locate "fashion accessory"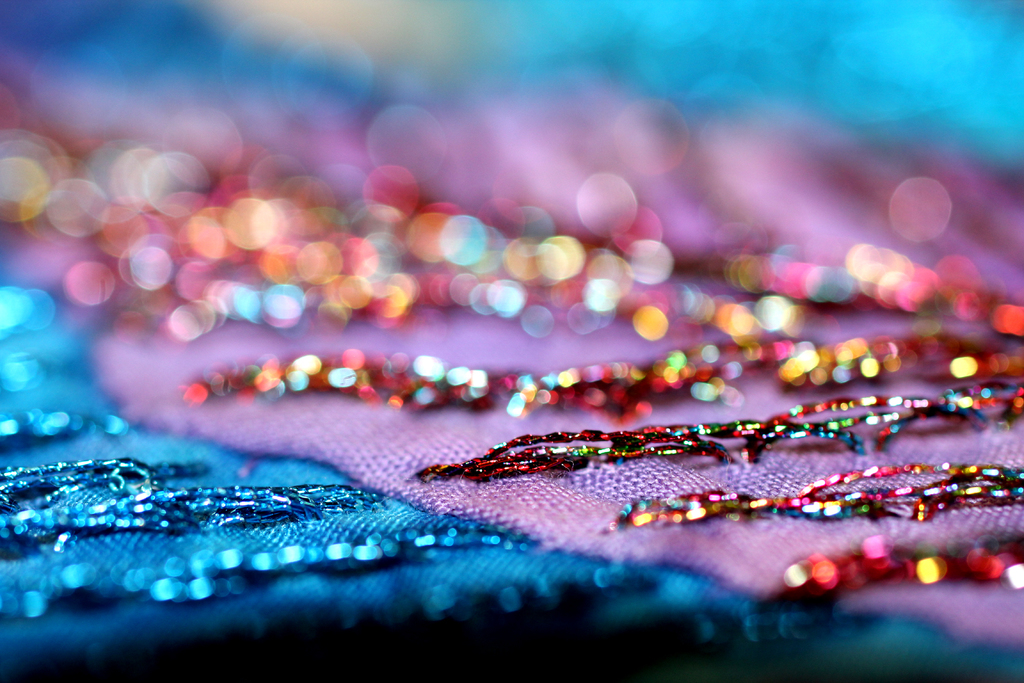
detection(404, 375, 1023, 491)
